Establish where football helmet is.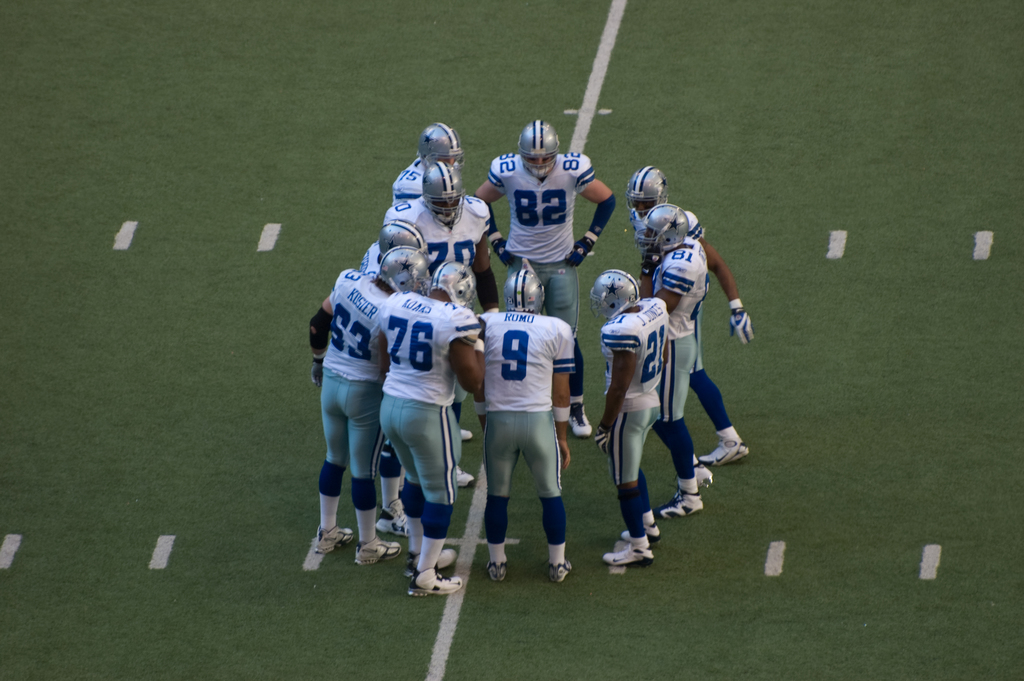
Established at box=[646, 208, 695, 245].
